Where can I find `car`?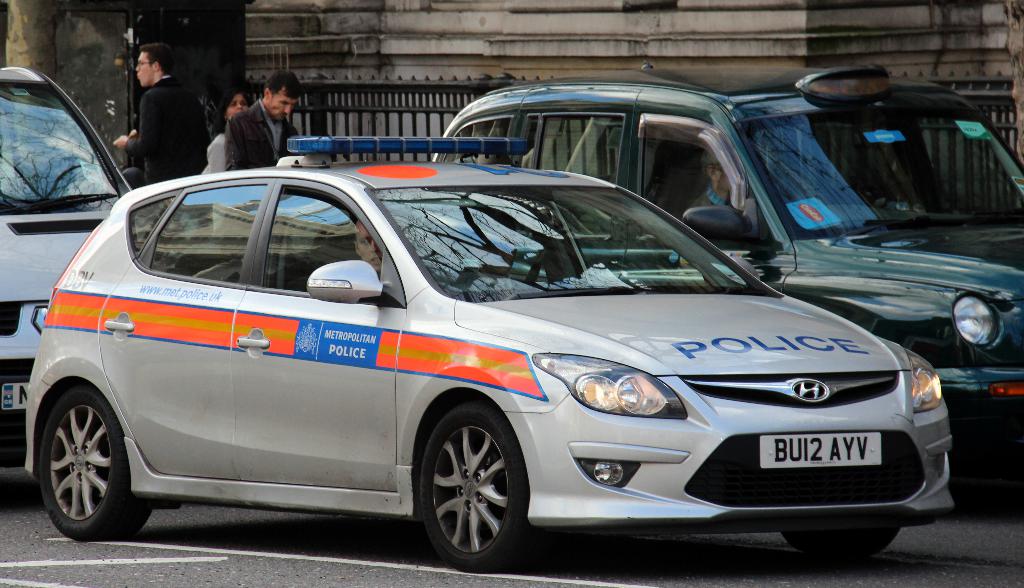
You can find it at detection(425, 61, 1023, 513).
